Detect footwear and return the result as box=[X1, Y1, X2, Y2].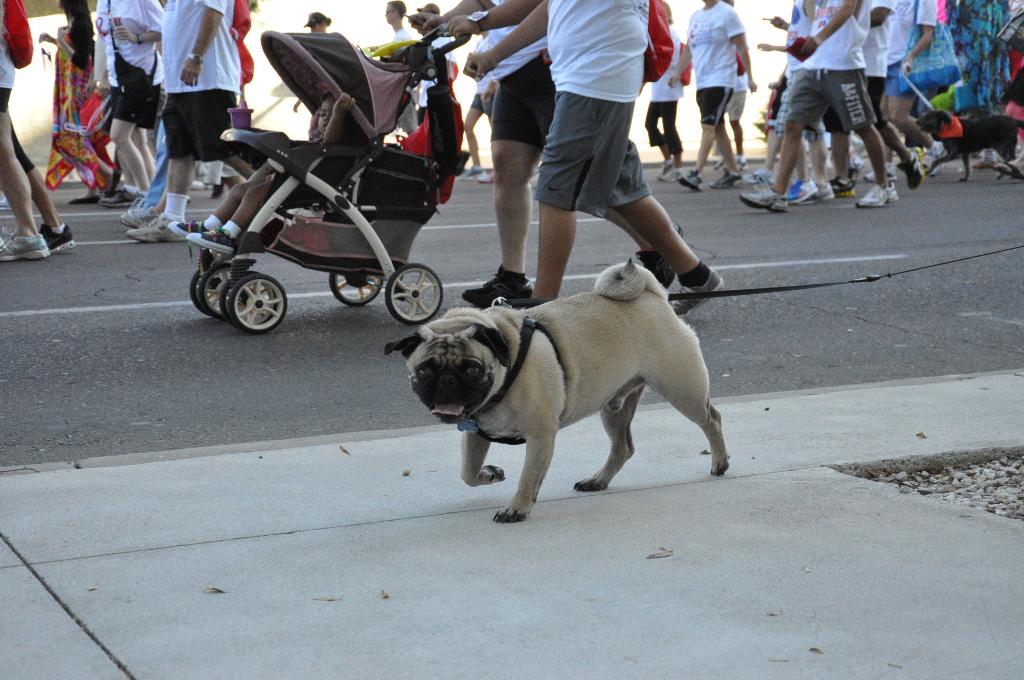
box=[830, 177, 855, 198].
